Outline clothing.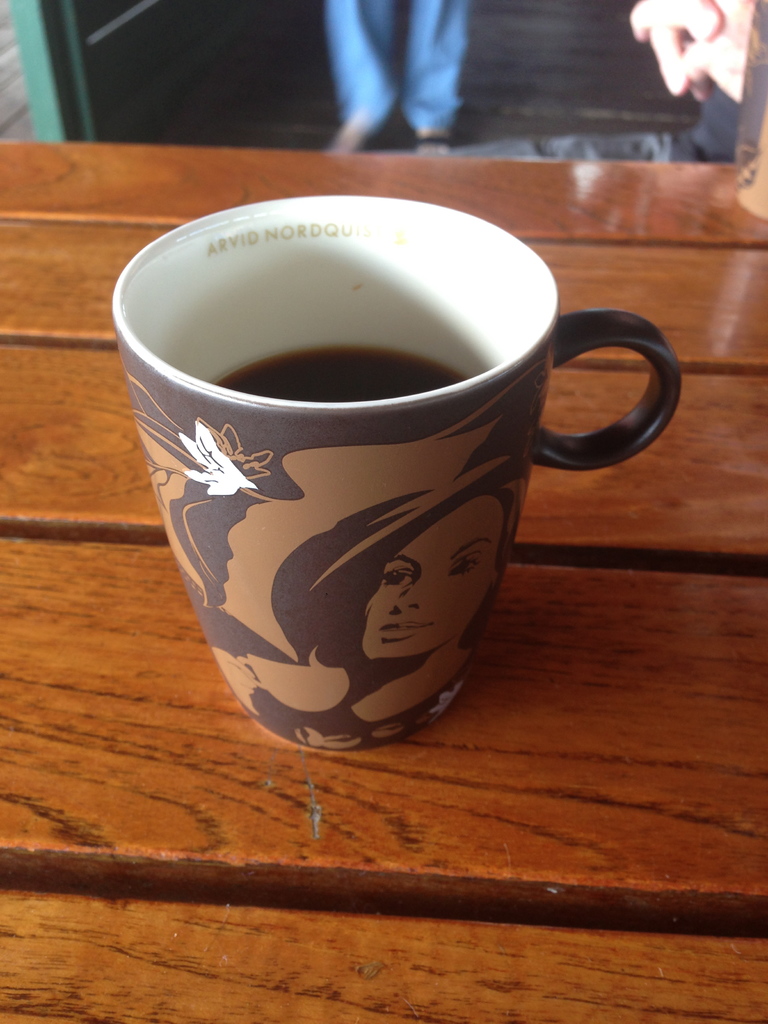
Outline: x1=328, y1=0, x2=461, y2=130.
